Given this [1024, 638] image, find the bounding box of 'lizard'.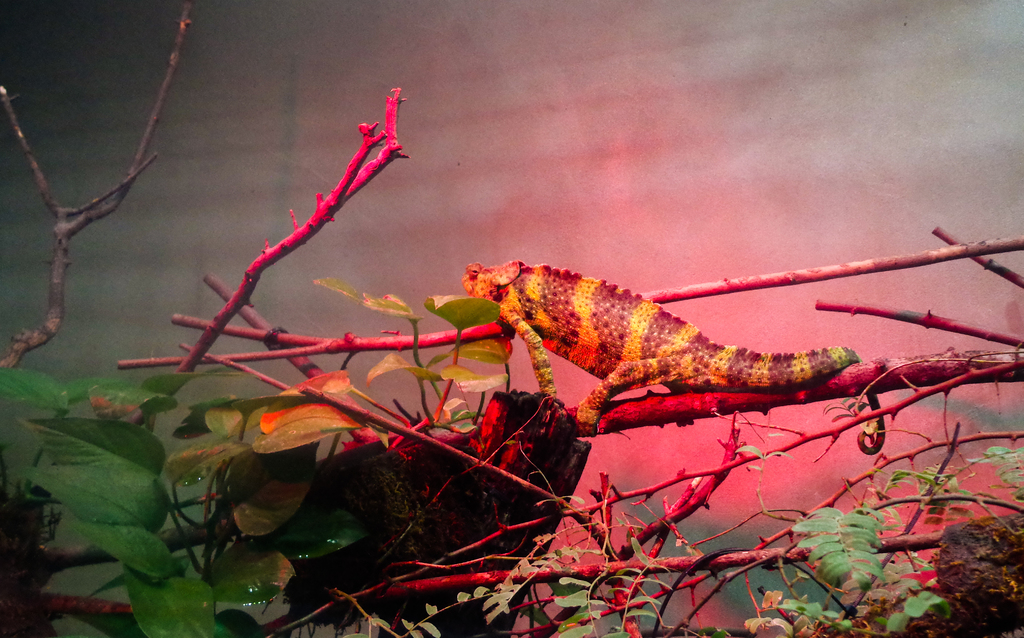
locate(494, 268, 874, 458).
